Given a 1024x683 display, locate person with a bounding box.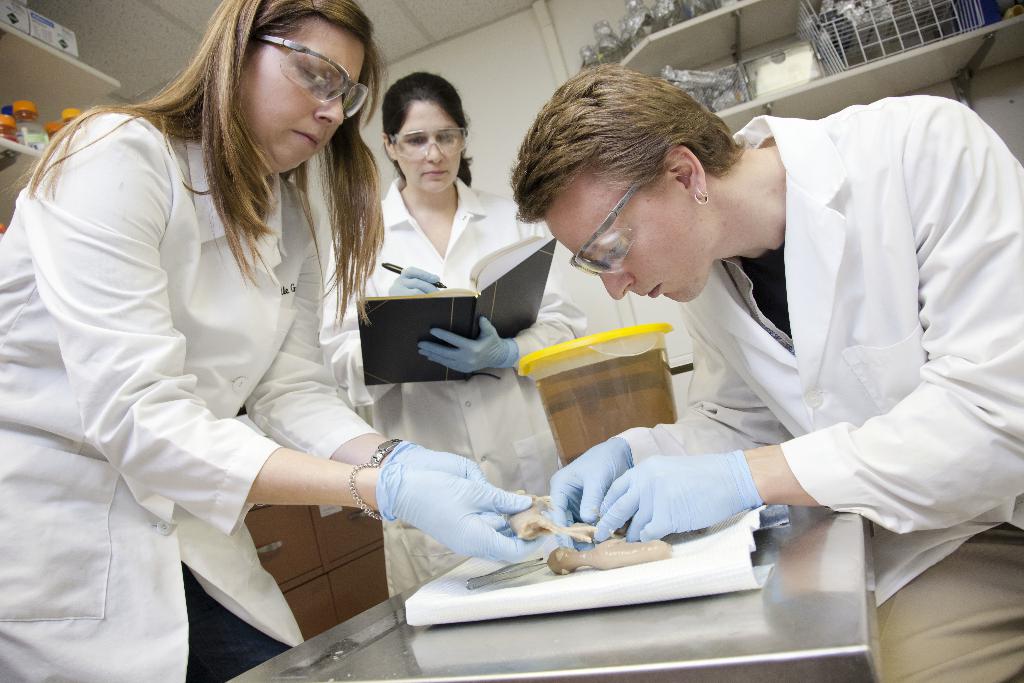
Located: x1=321 y1=69 x2=586 y2=600.
